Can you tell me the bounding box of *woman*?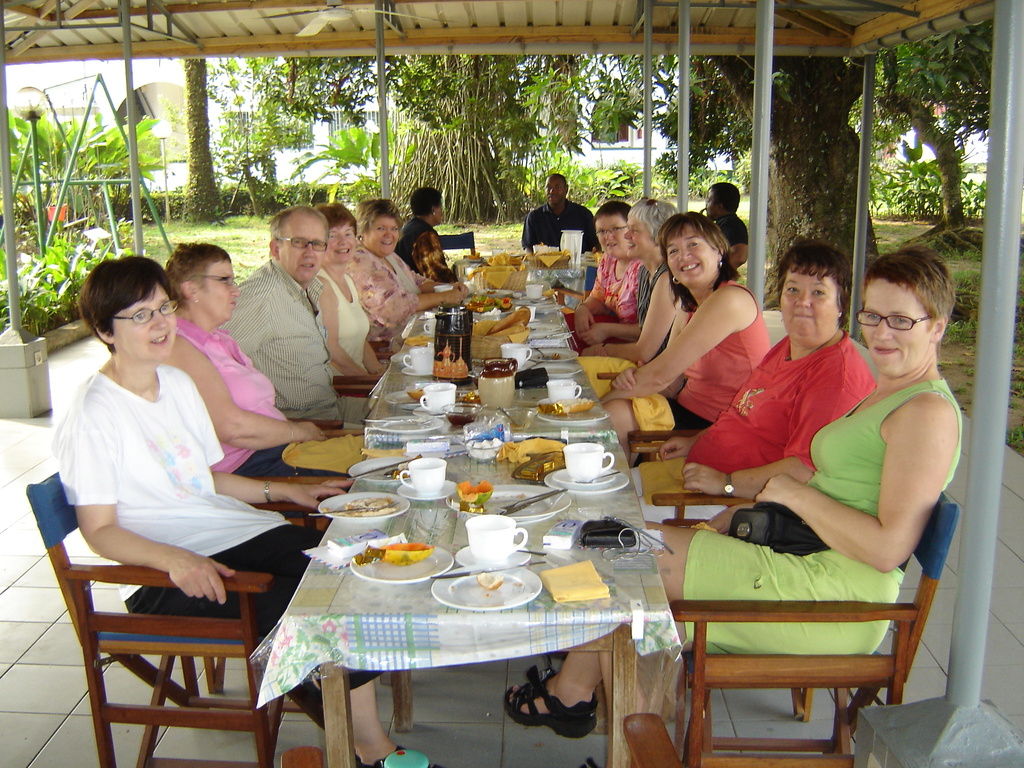
left=628, top=237, right=884, bottom=500.
